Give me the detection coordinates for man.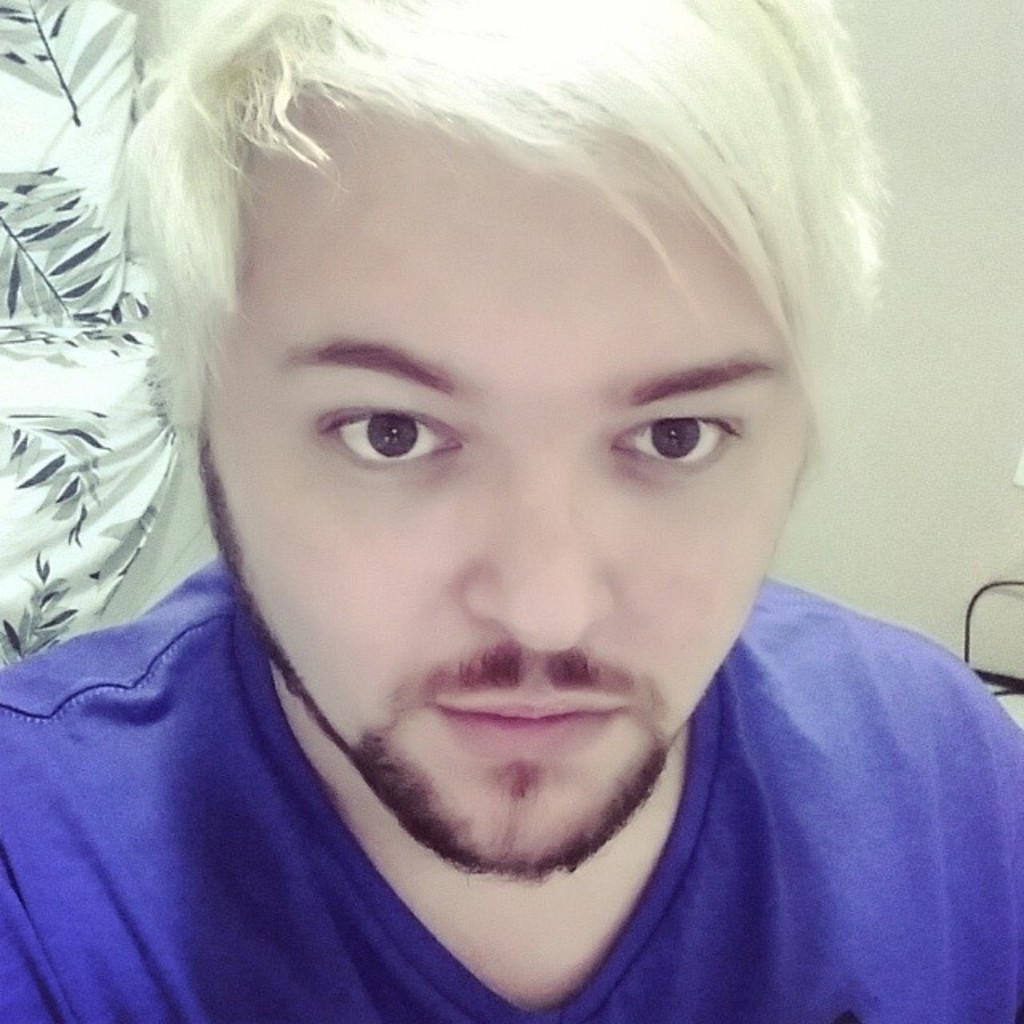
<region>0, 10, 1022, 1022</region>.
